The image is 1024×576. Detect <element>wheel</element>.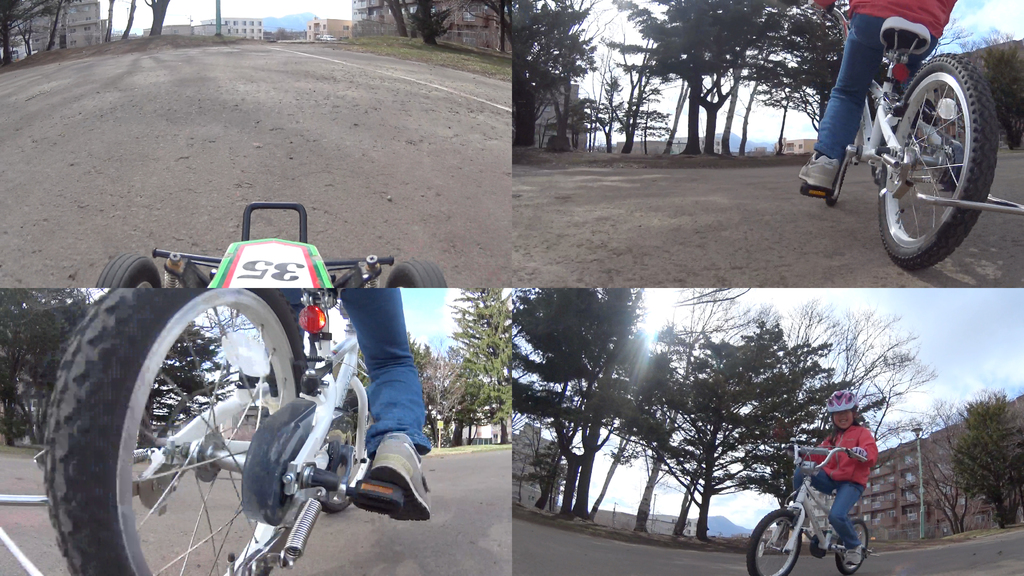
Detection: region(870, 47, 991, 258).
